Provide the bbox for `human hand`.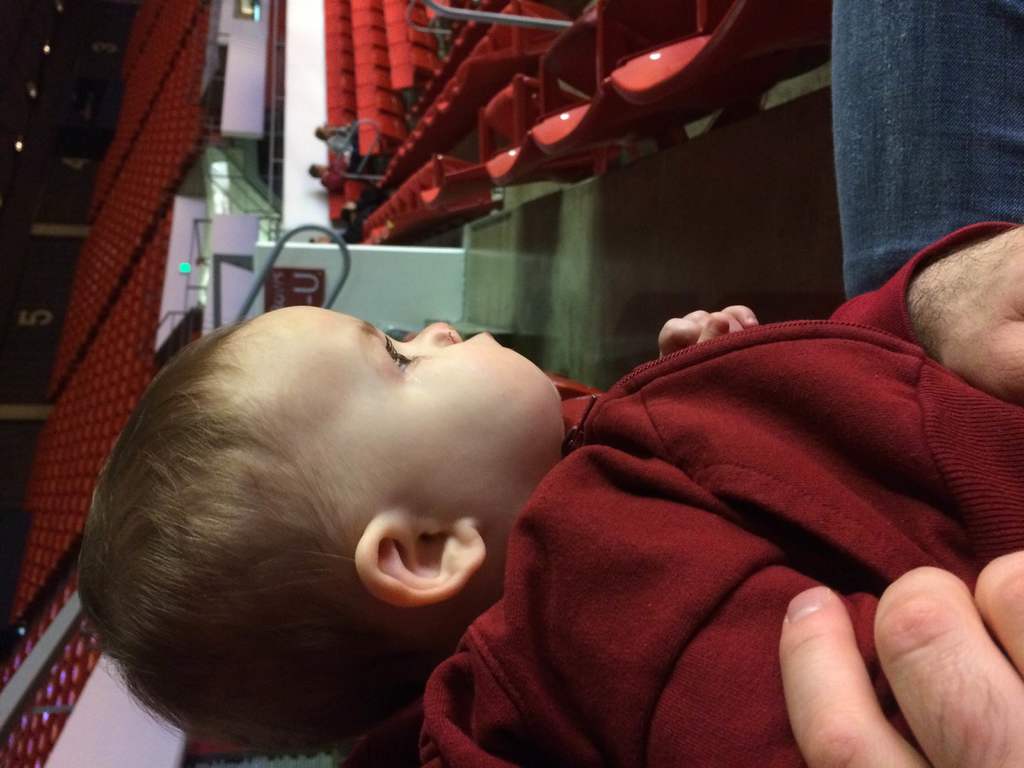
select_region(909, 225, 1023, 405).
